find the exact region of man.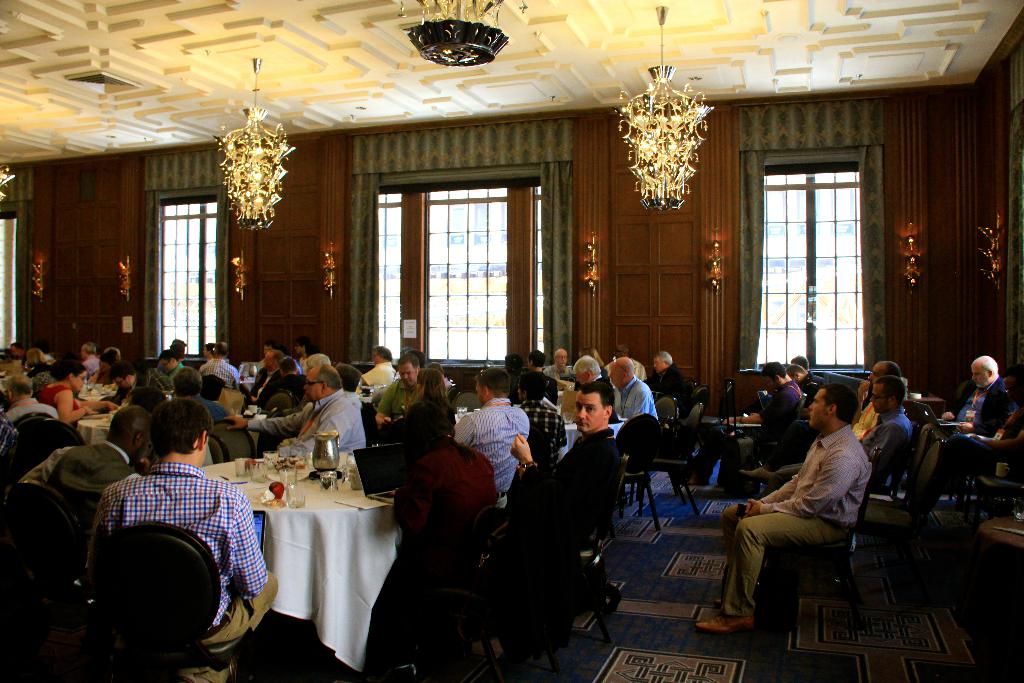
Exact region: 907:356:1022:508.
